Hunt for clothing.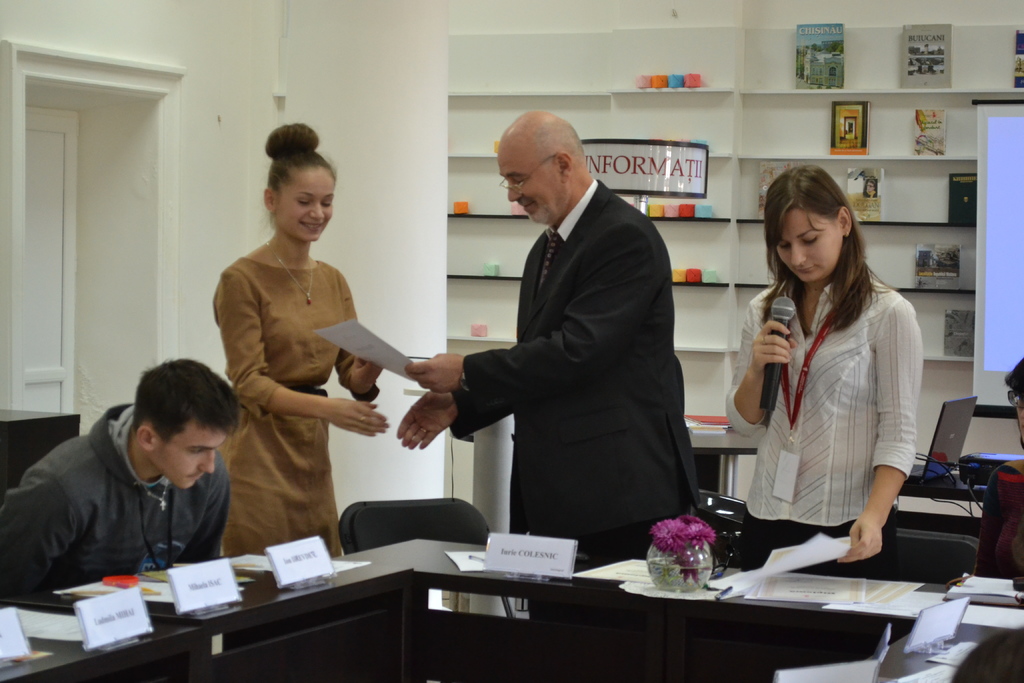
Hunted down at {"x1": 967, "y1": 457, "x2": 1023, "y2": 593}.
